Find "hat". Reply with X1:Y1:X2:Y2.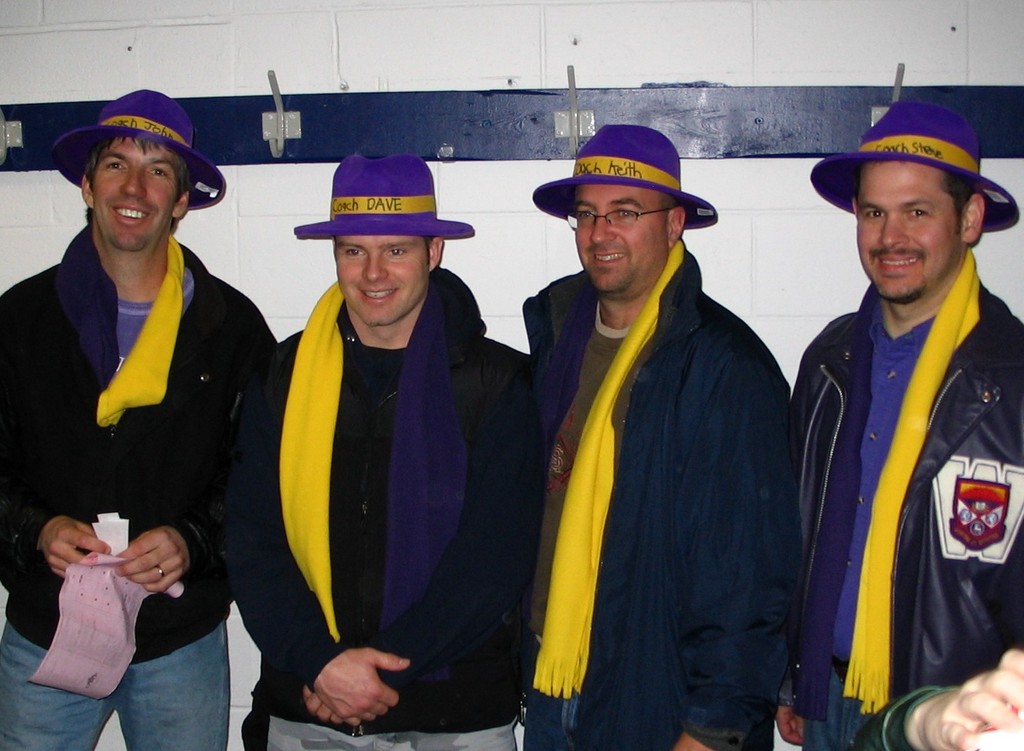
531:122:716:228.
